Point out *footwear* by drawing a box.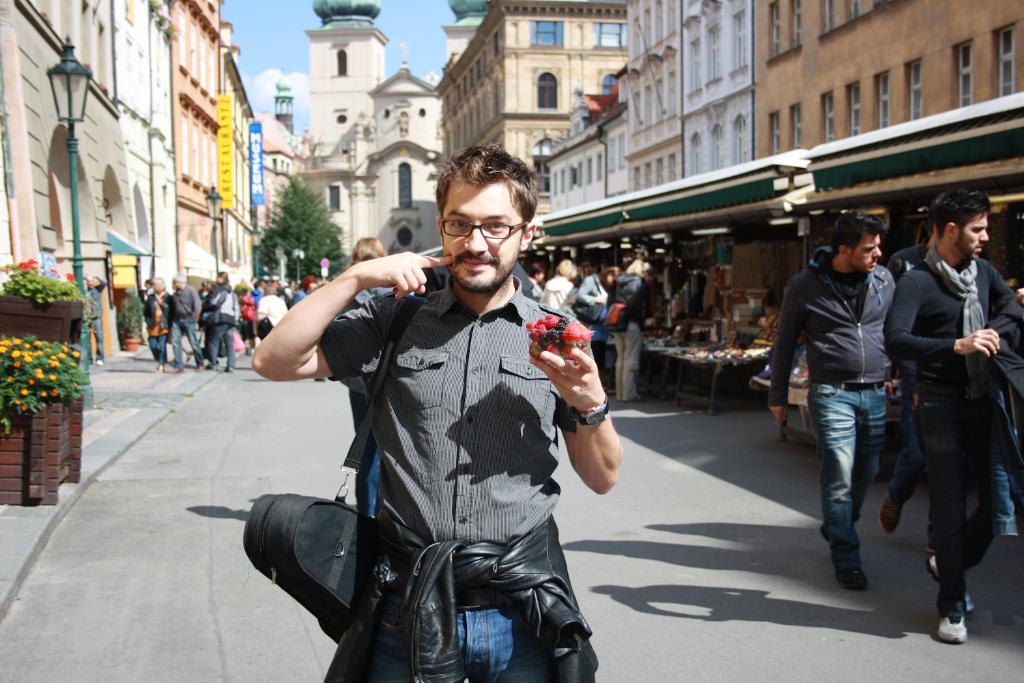
x1=225, y1=362, x2=233, y2=372.
